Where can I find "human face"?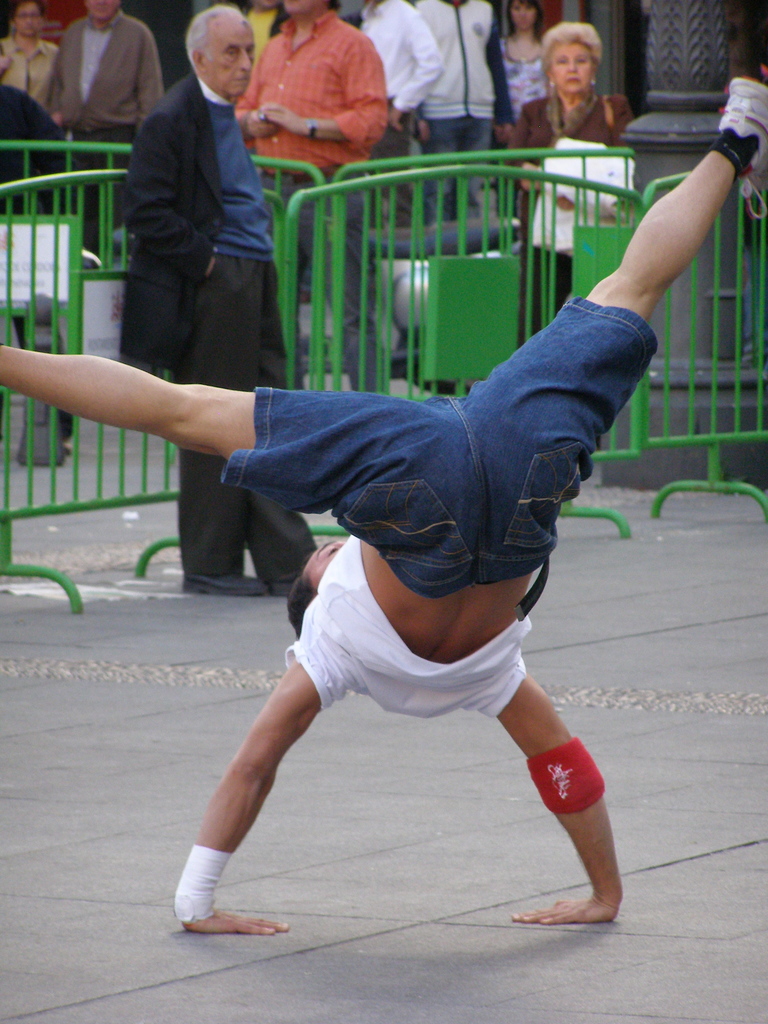
You can find it at (203, 18, 259, 101).
